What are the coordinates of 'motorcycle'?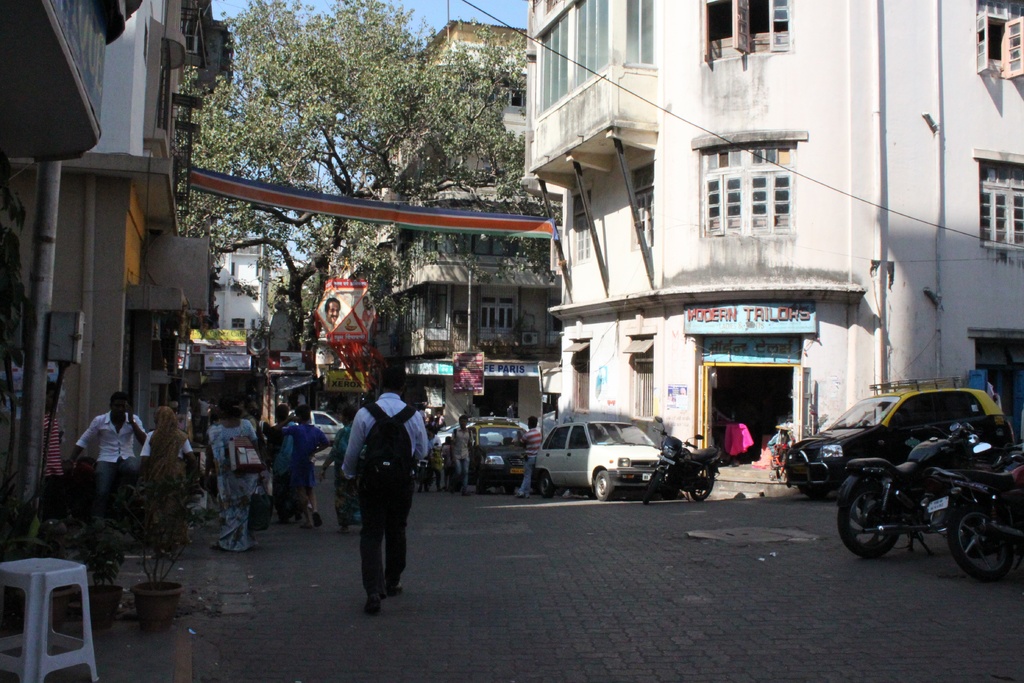
(left=640, top=415, right=721, bottom=502).
